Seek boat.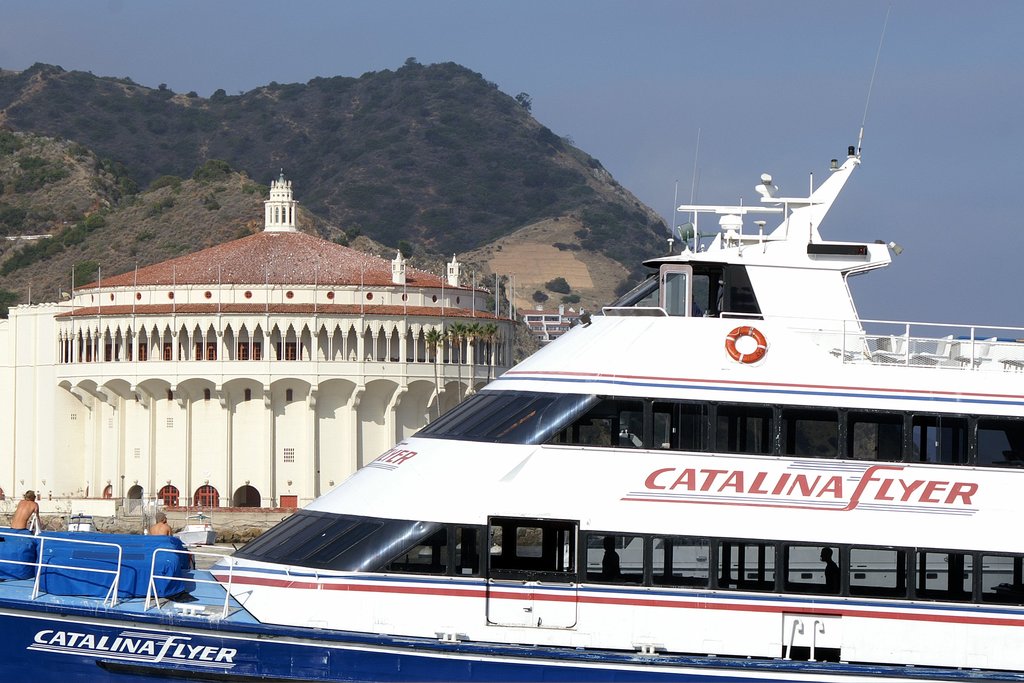
detection(189, 80, 1023, 643).
